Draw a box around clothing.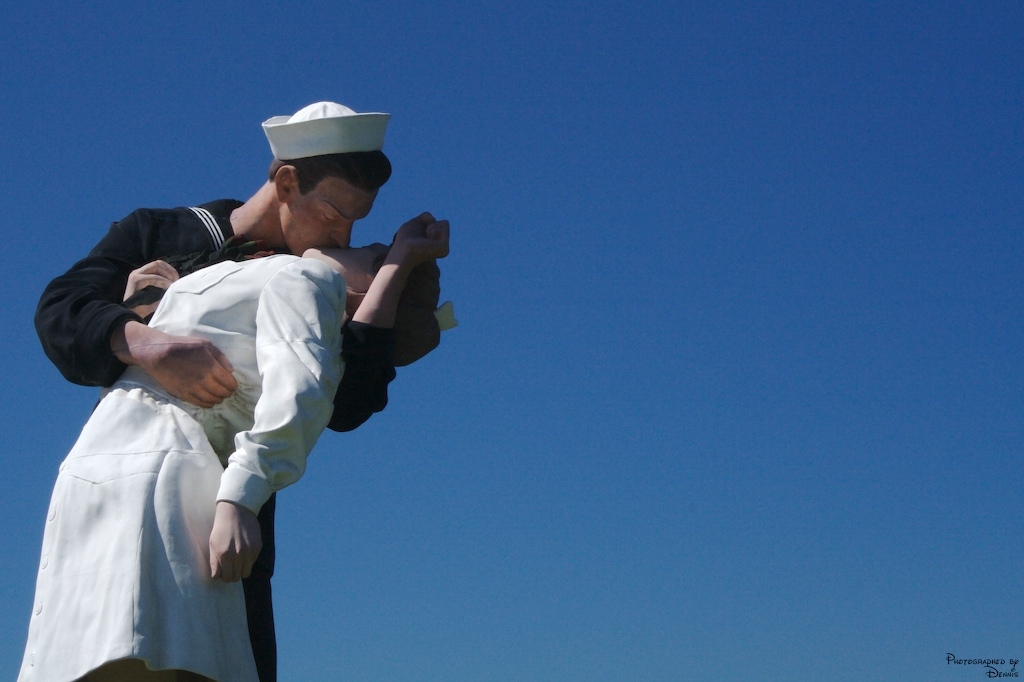
35, 204, 312, 483.
